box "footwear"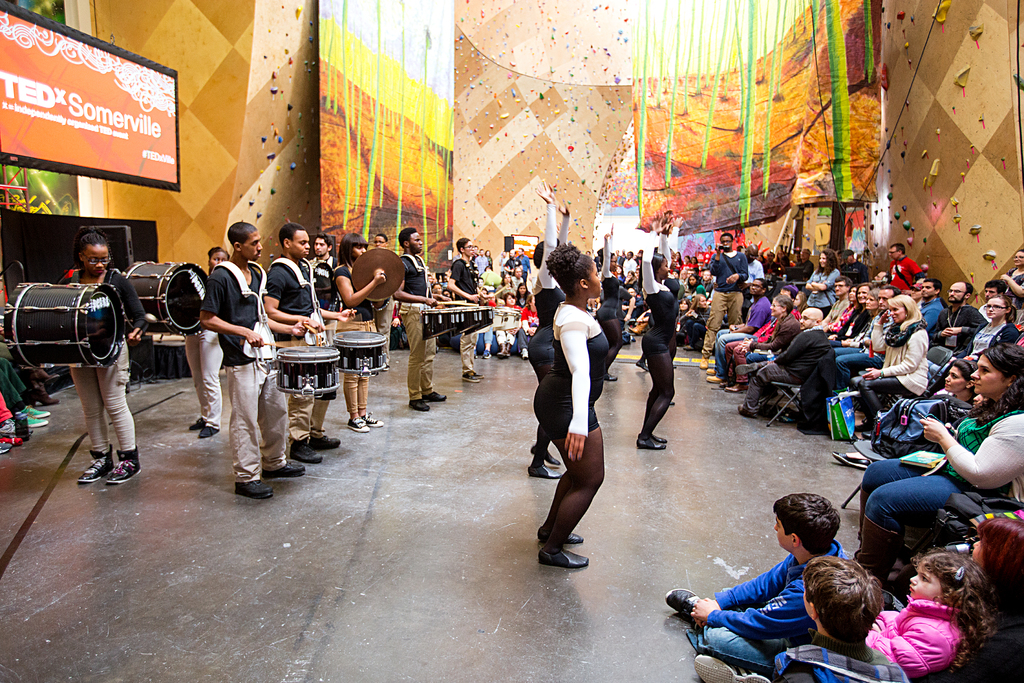
[724, 382, 751, 393]
